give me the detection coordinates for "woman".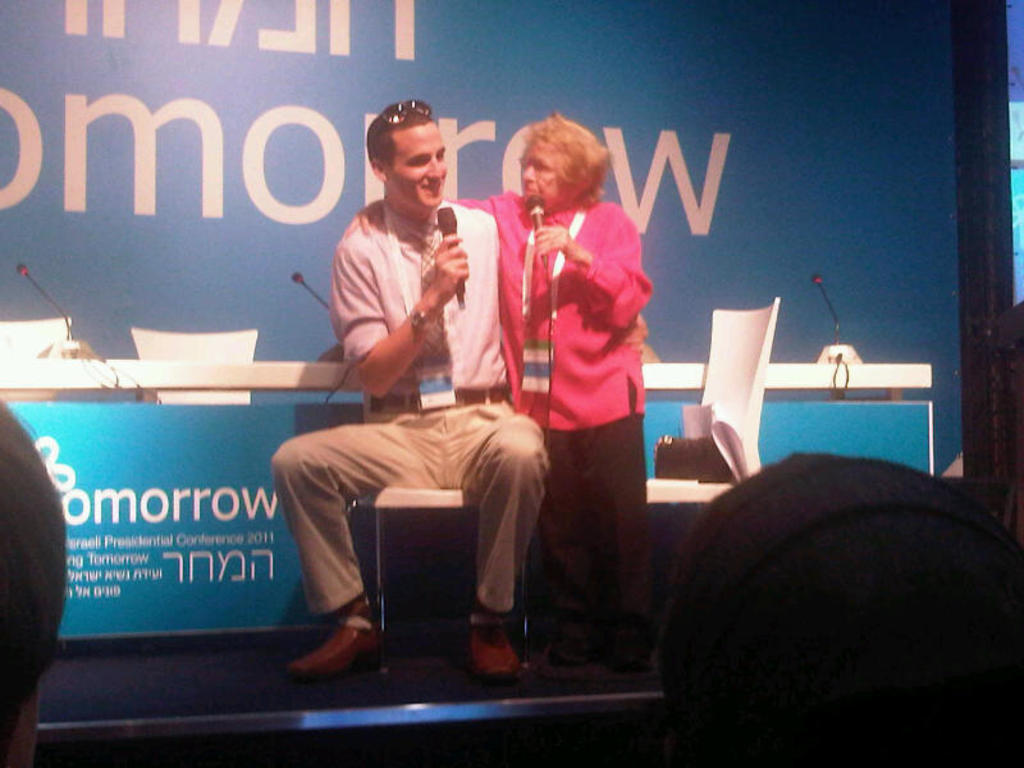
{"left": 481, "top": 109, "right": 668, "bottom": 640}.
